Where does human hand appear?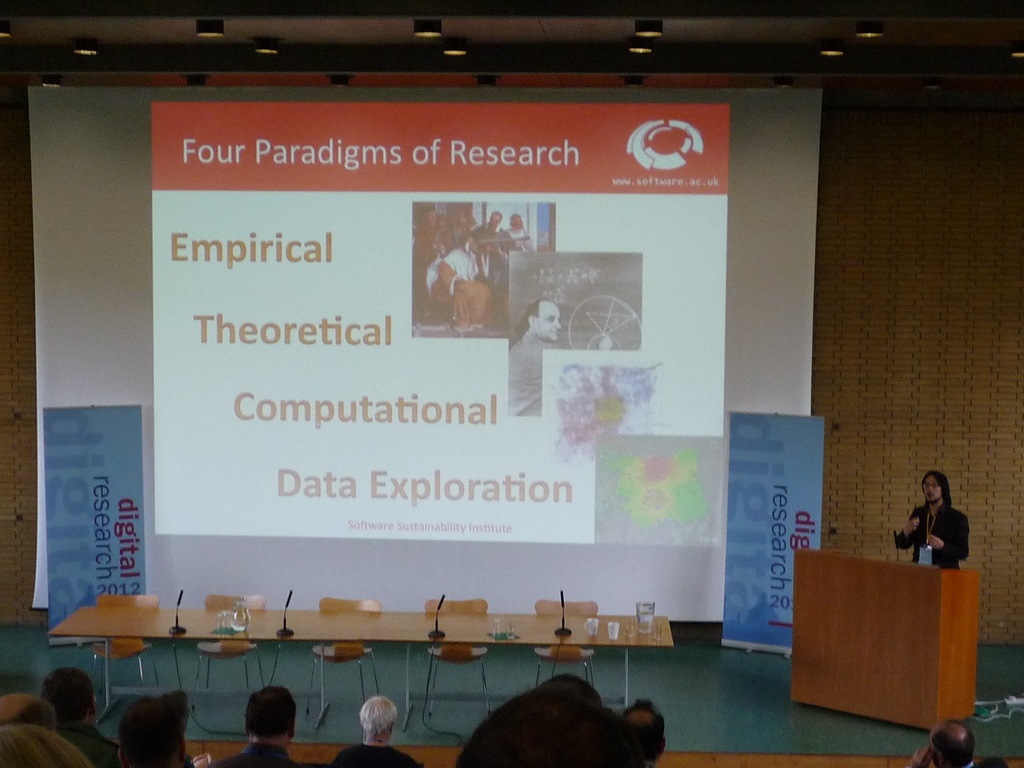
Appears at {"x1": 595, "y1": 333, "x2": 613, "y2": 349}.
